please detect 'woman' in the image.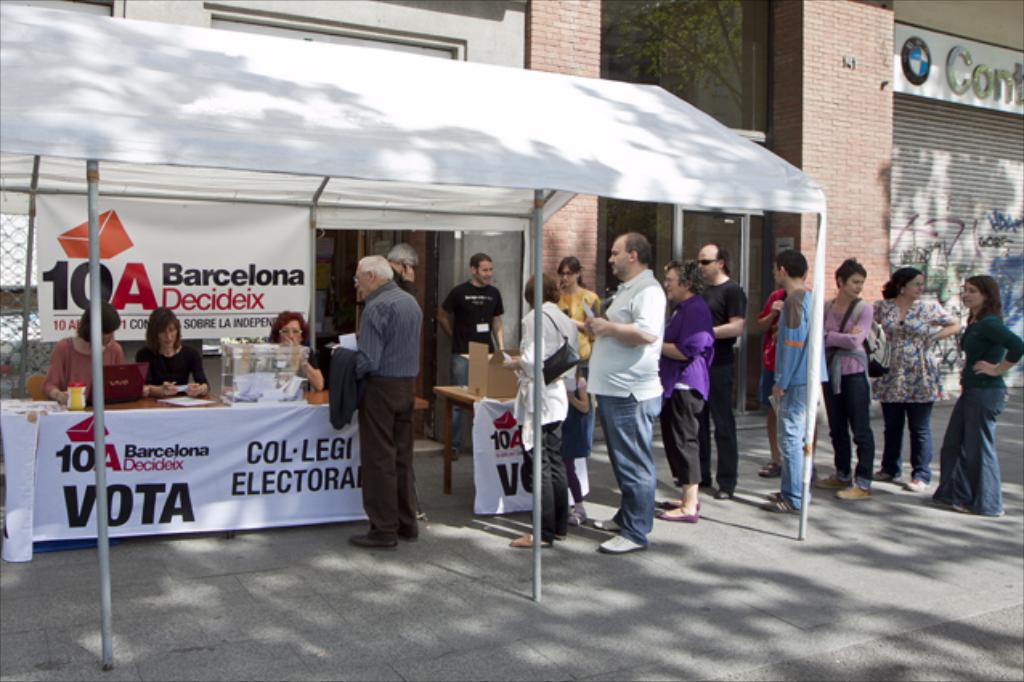
<bbox>939, 260, 1013, 530</bbox>.
